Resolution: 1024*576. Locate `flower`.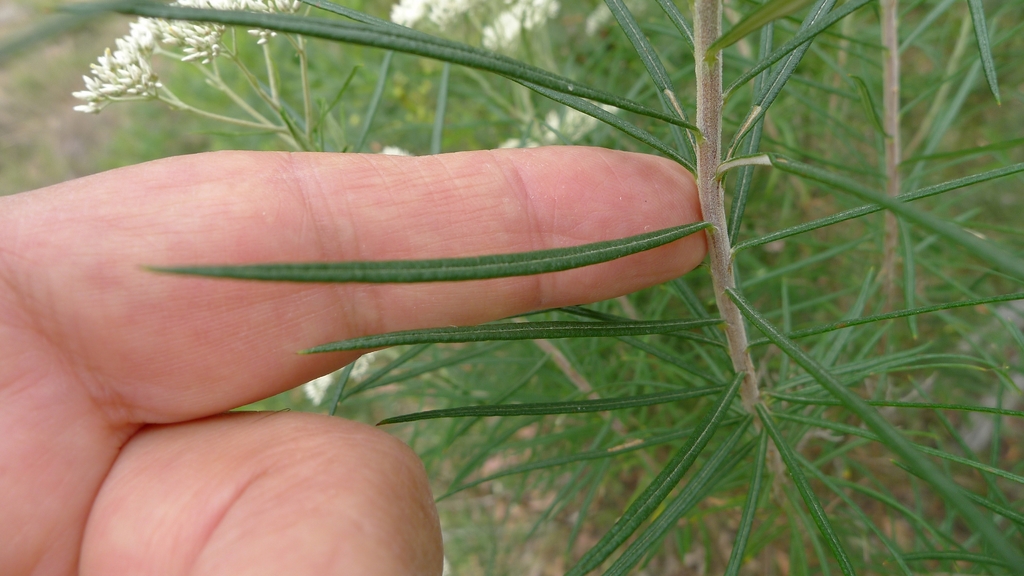
box(127, 0, 241, 65).
